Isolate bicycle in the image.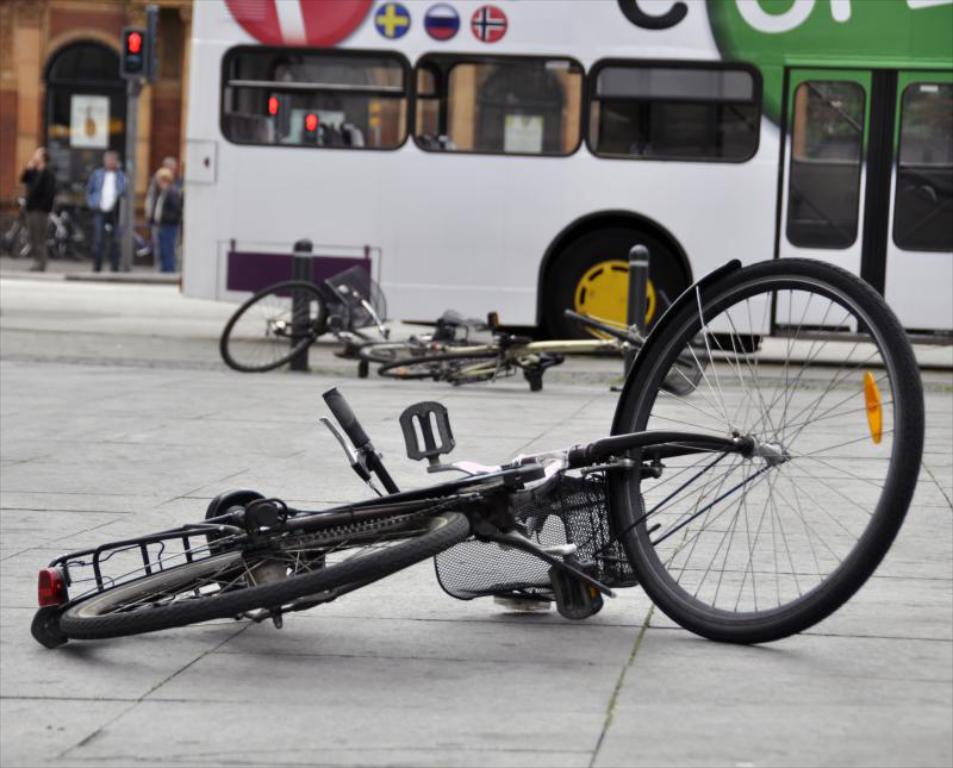
Isolated region: BBox(64, 158, 910, 682).
